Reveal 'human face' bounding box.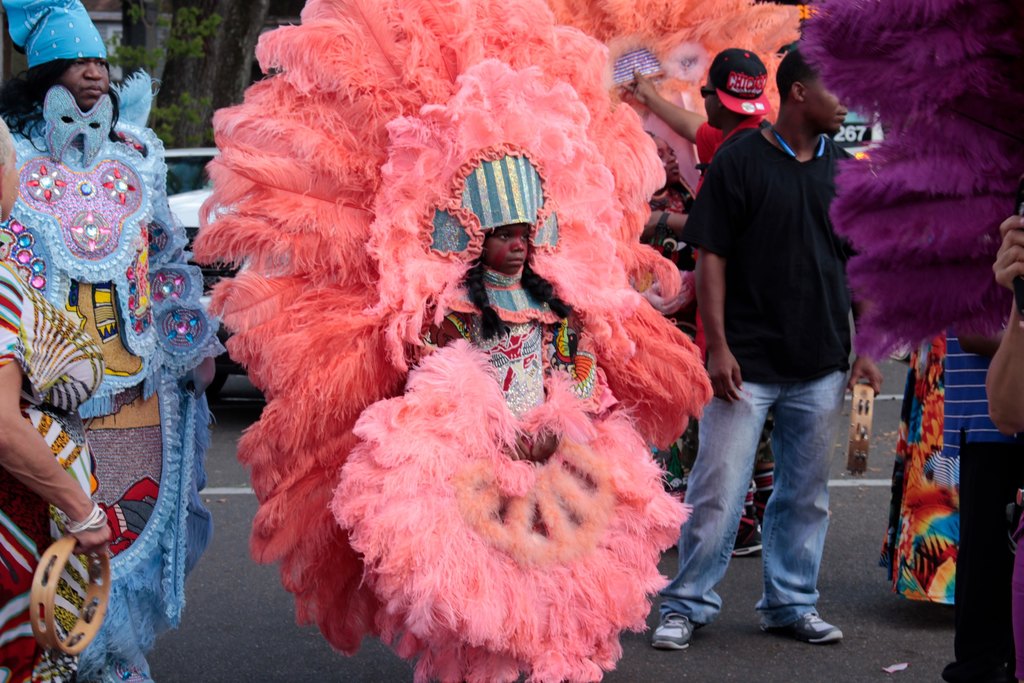
Revealed: l=66, t=55, r=113, b=111.
